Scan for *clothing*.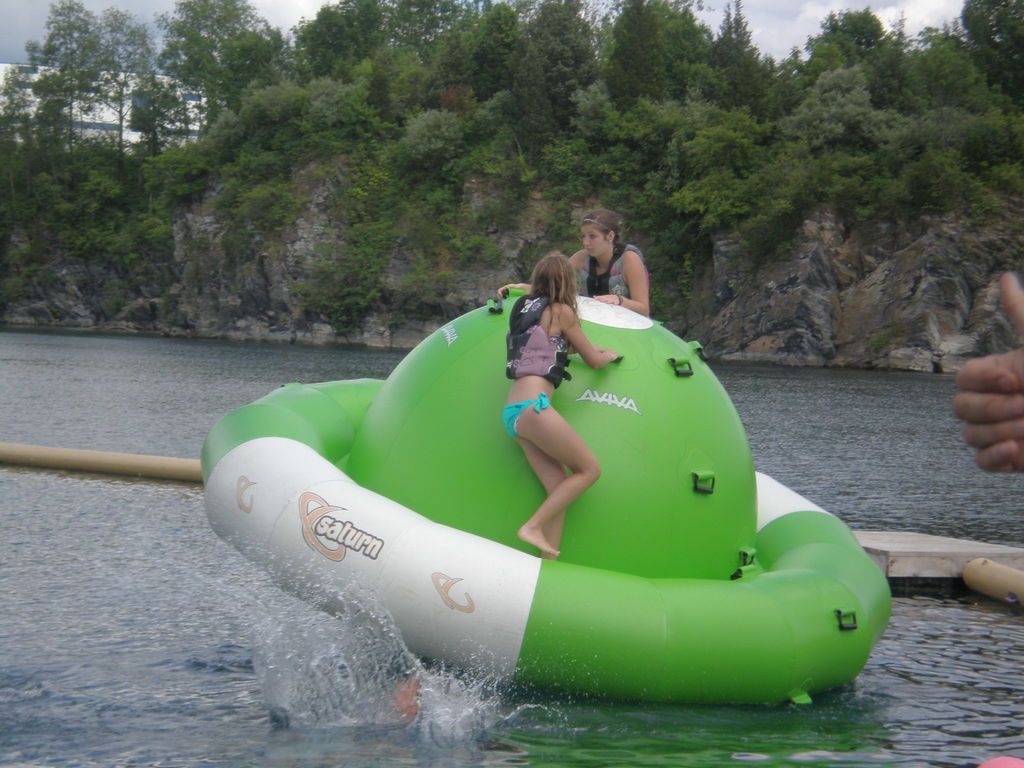
Scan result: 506,301,569,392.
